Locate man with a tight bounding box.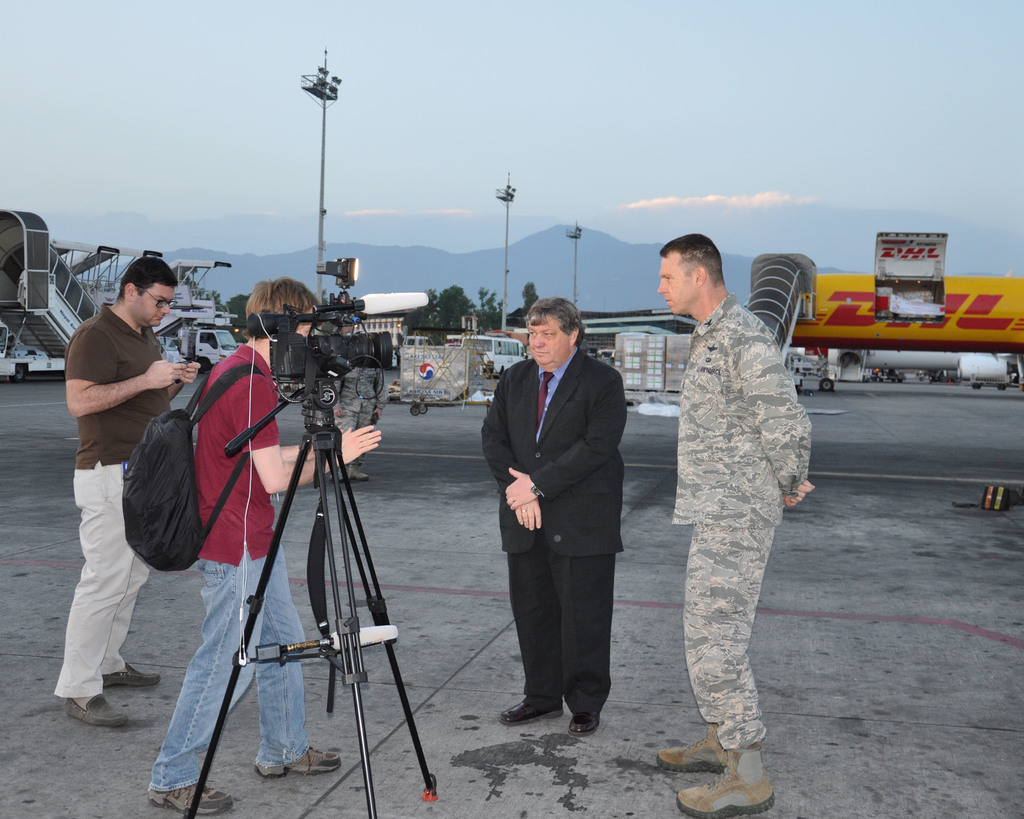
(left=475, top=289, right=632, bottom=740).
